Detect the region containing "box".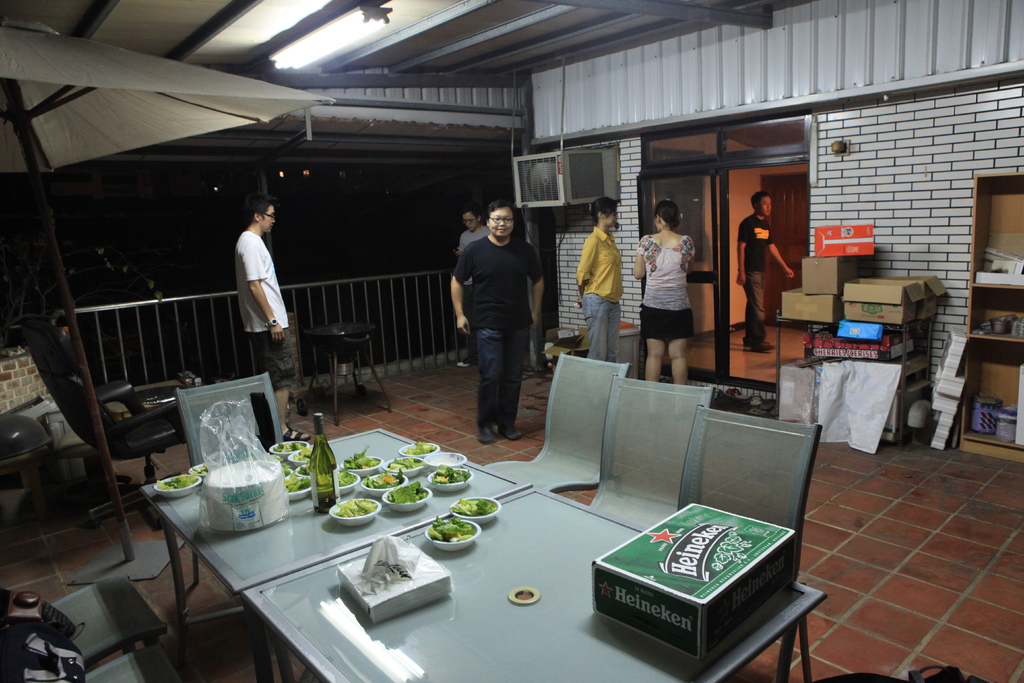
598:479:816:666.
